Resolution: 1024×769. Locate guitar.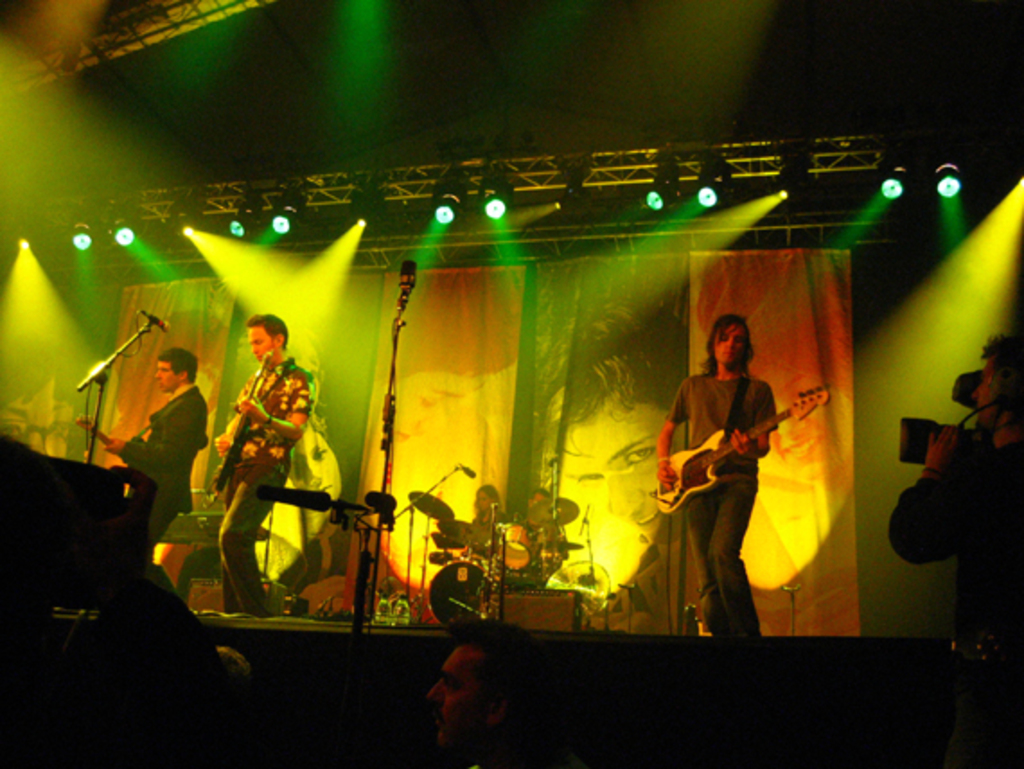
(649, 383, 830, 512).
